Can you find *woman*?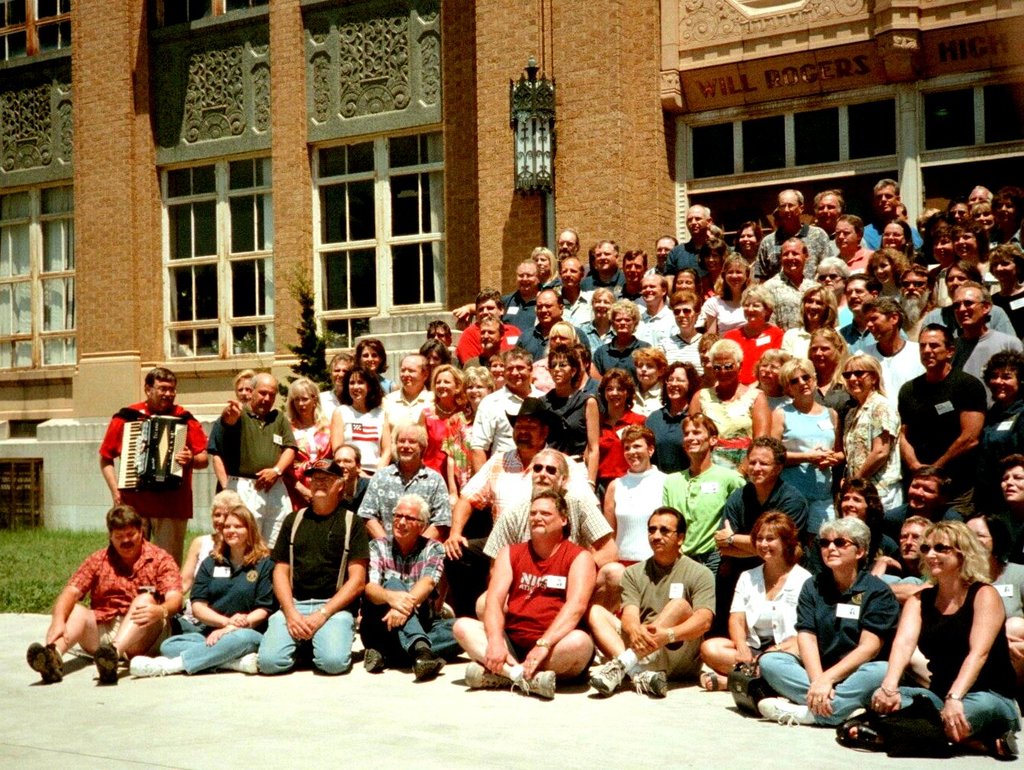
Yes, bounding box: (x1=540, y1=350, x2=600, y2=494).
